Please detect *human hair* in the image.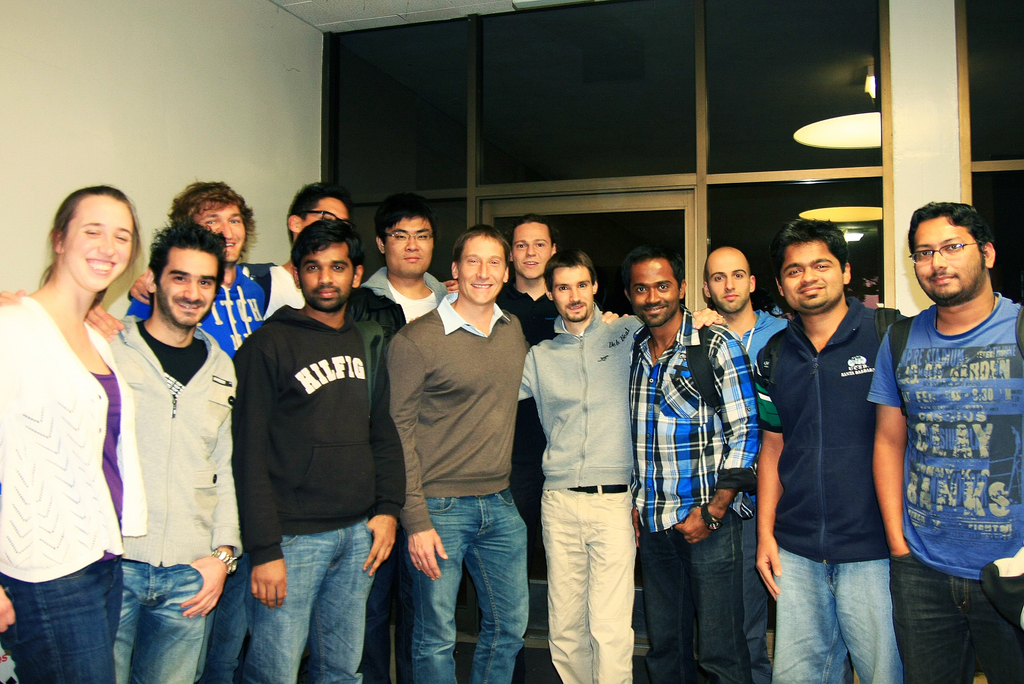
x1=296 y1=224 x2=366 y2=268.
